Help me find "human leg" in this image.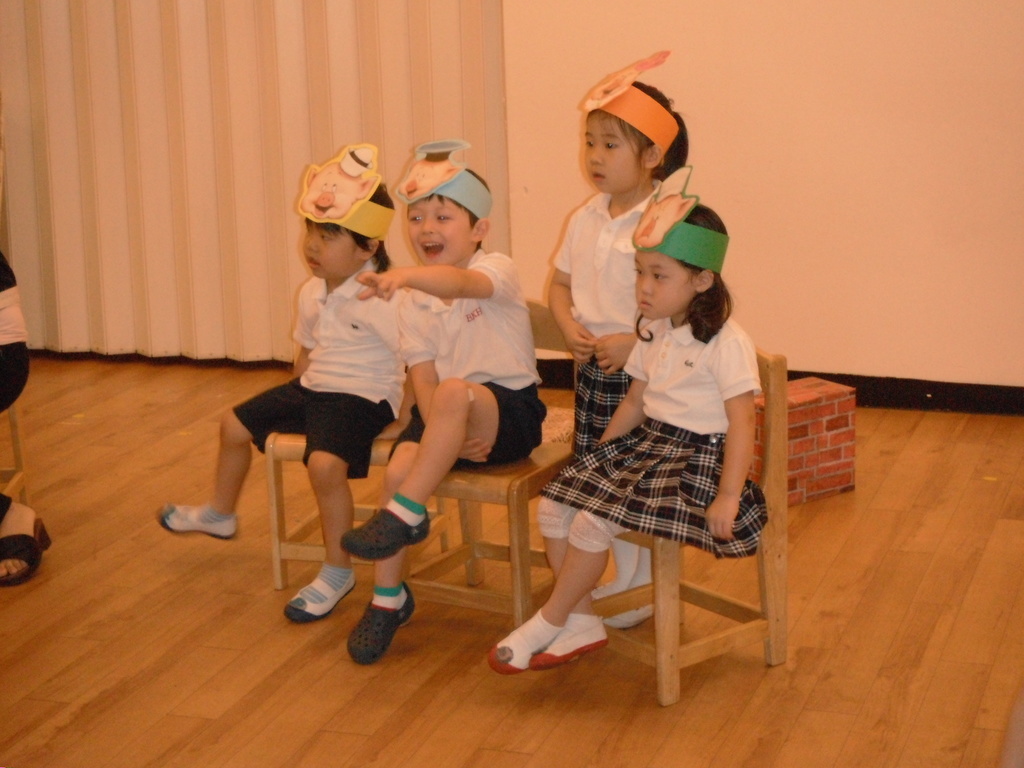
Found it: [x1=571, y1=352, x2=632, y2=627].
